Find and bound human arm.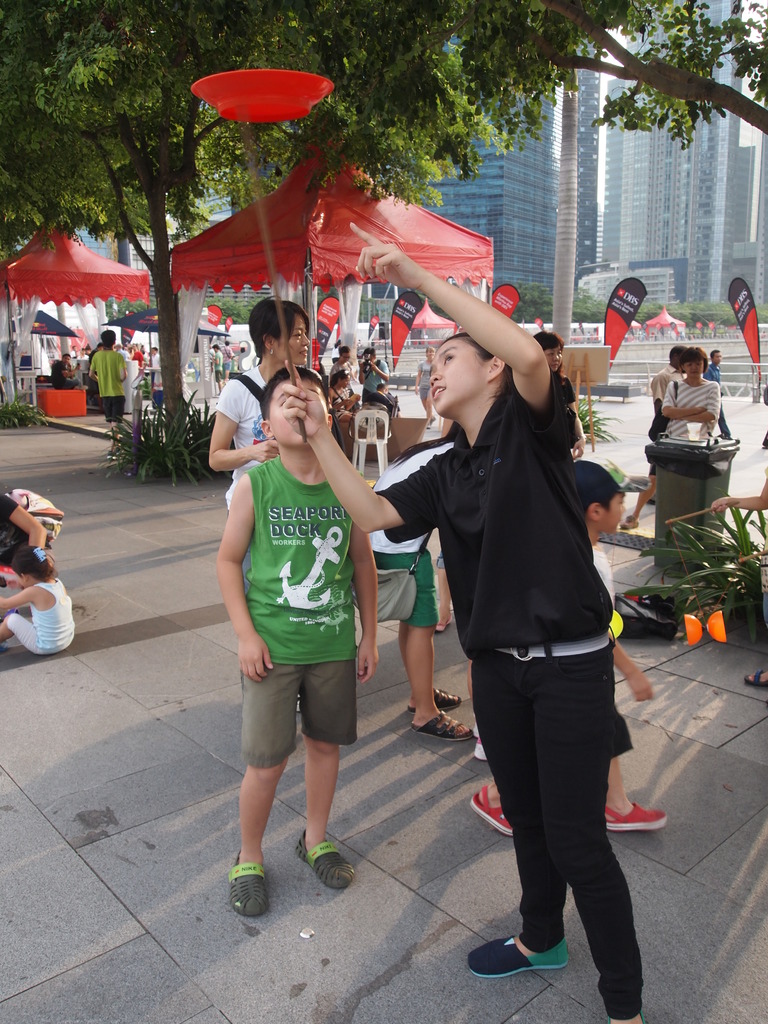
Bound: box=[389, 243, 575, 421].
